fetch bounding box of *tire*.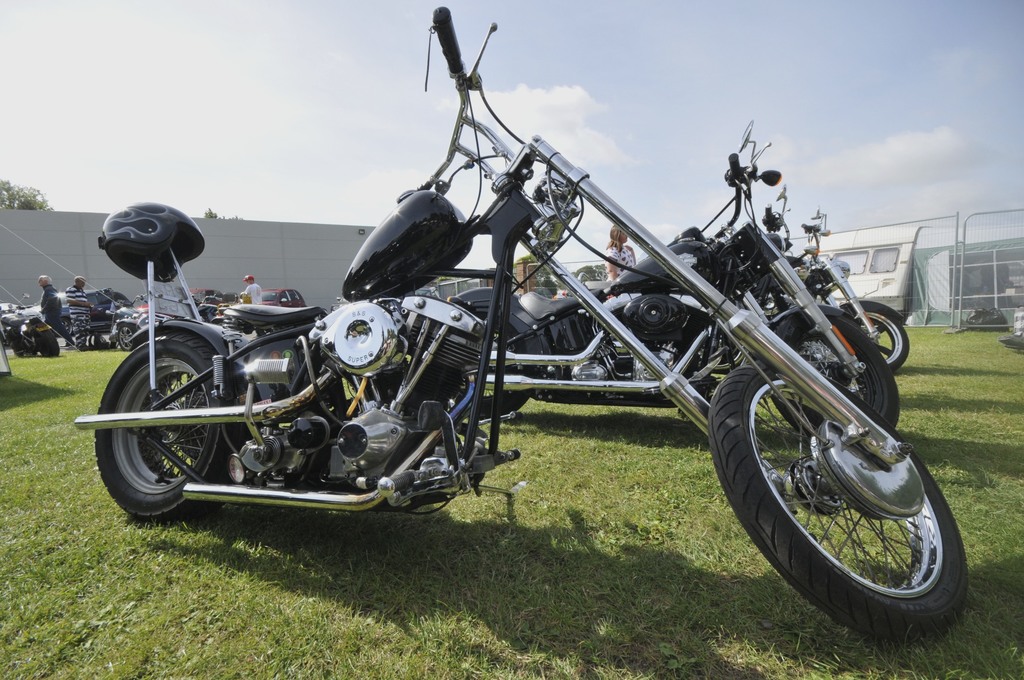
Bbox: crop(764, 304, 900, 437).
